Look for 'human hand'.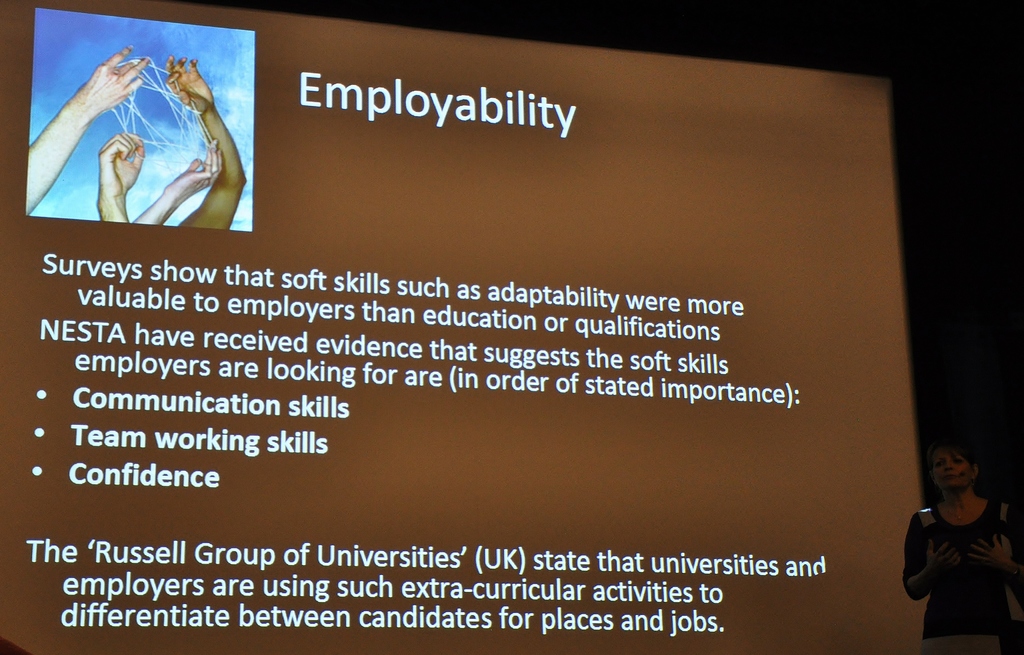
Found: [163,137,221,203].
